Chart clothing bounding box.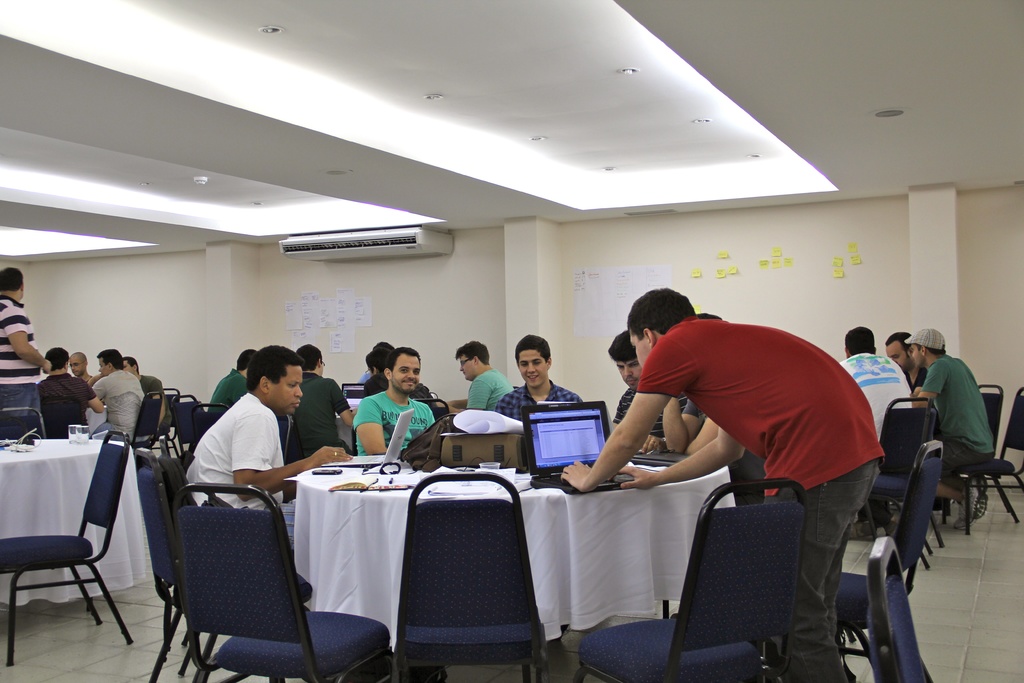
Charted: 683,398,706,418.
